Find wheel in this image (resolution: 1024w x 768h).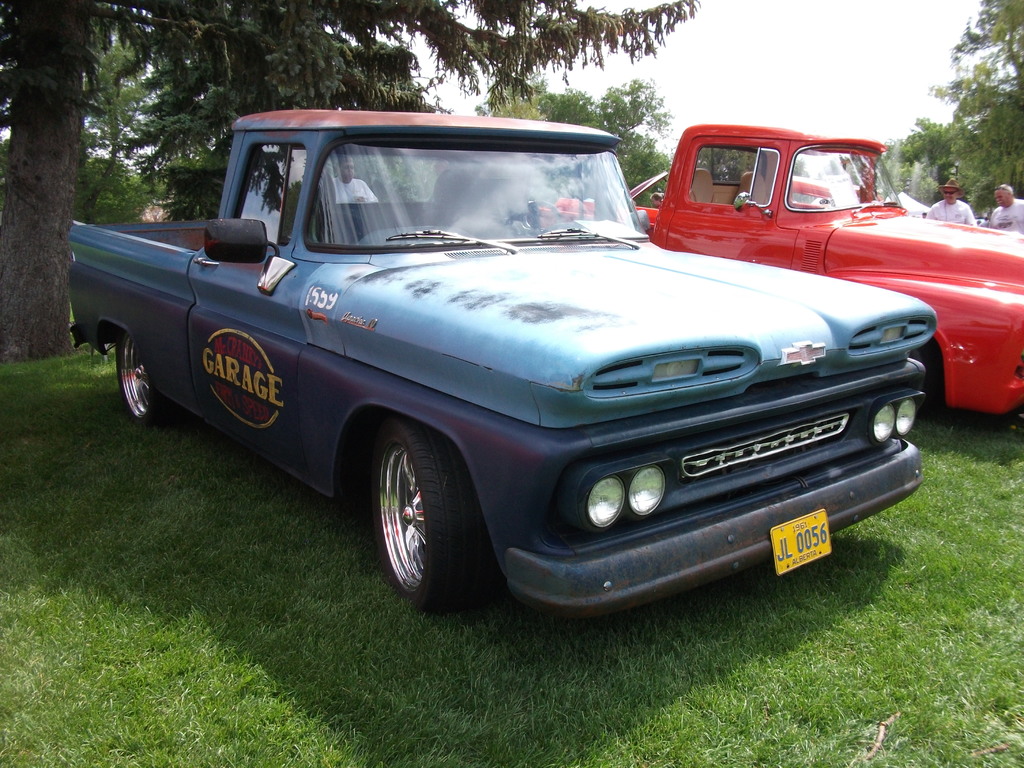
crop(113, 320, 163, 423).
